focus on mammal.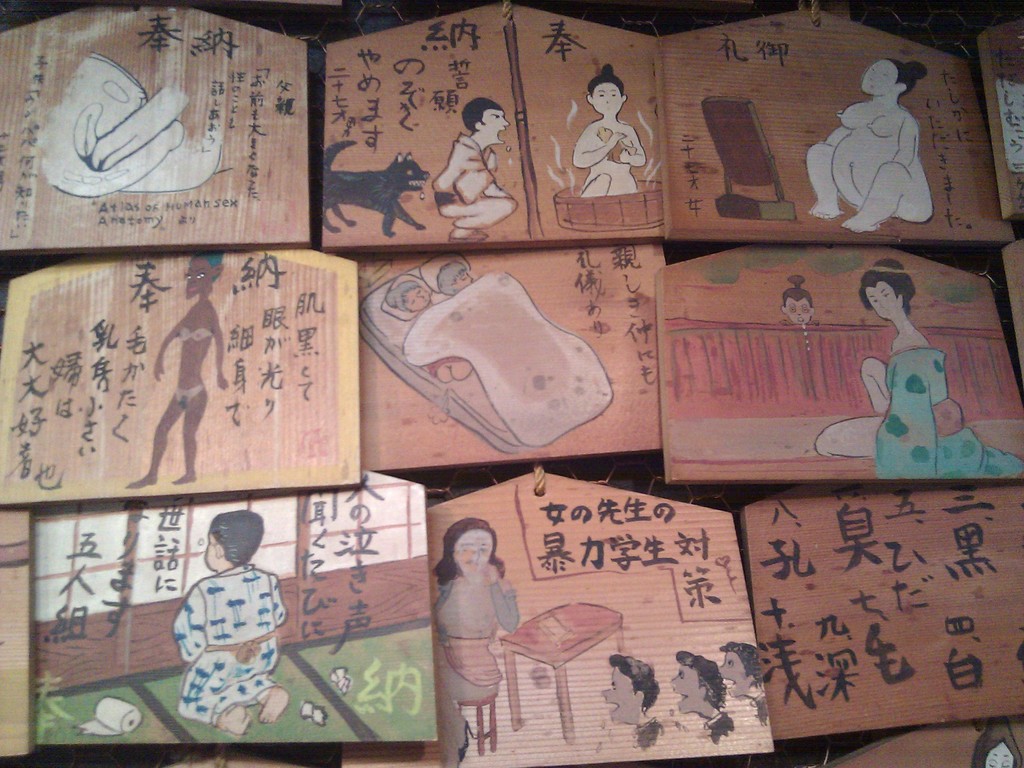
Focused at box=[781, 271, 815, 323].
